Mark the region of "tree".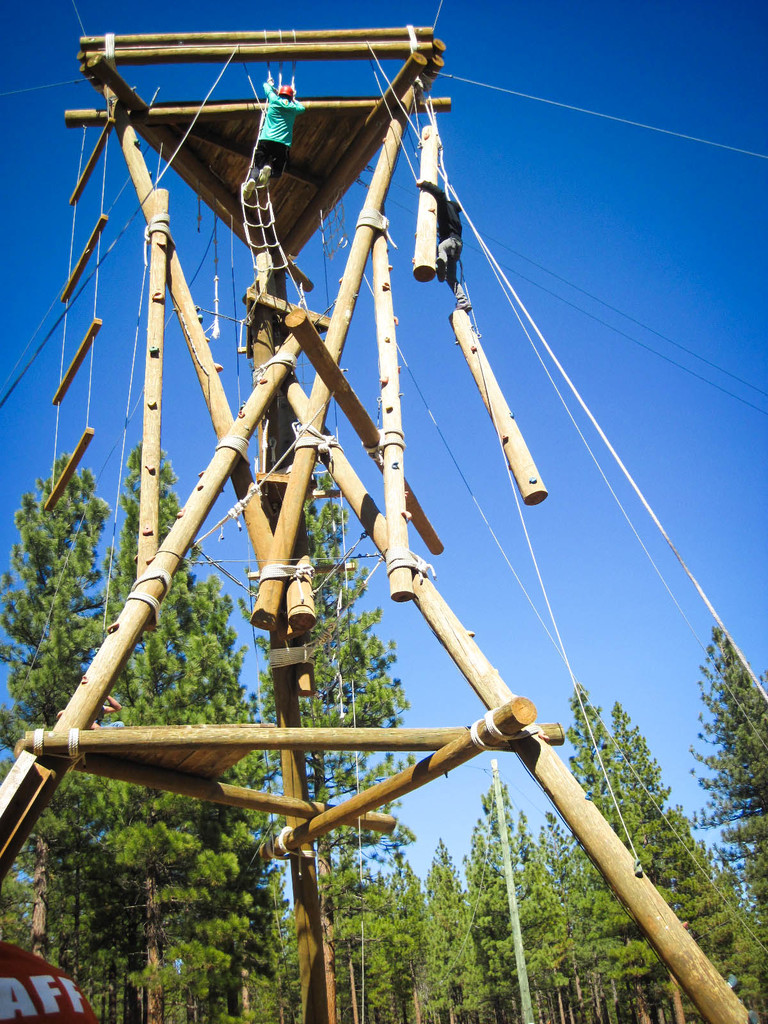
Region: BBox(83, 449, 307, 1018).
